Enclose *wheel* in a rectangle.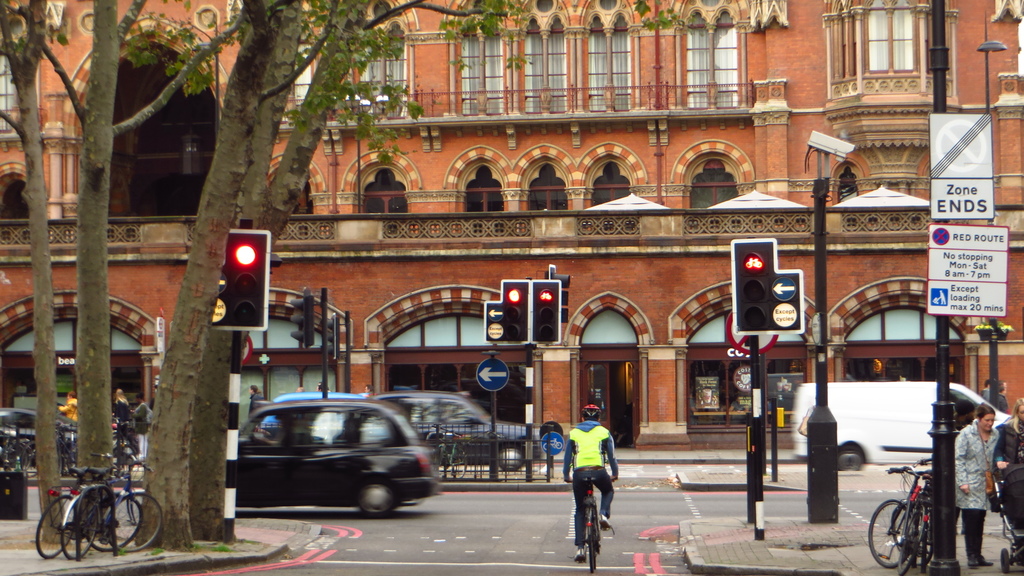
BBox(22, 444, 51, 476).
